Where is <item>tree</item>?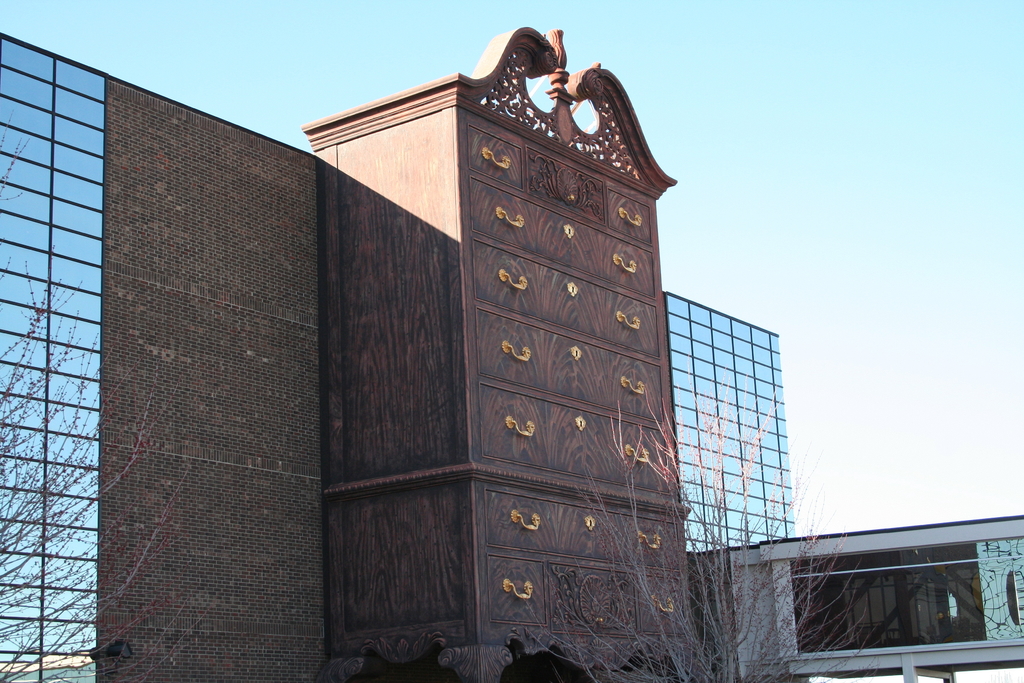
rect(516, 369, 863, 682).
